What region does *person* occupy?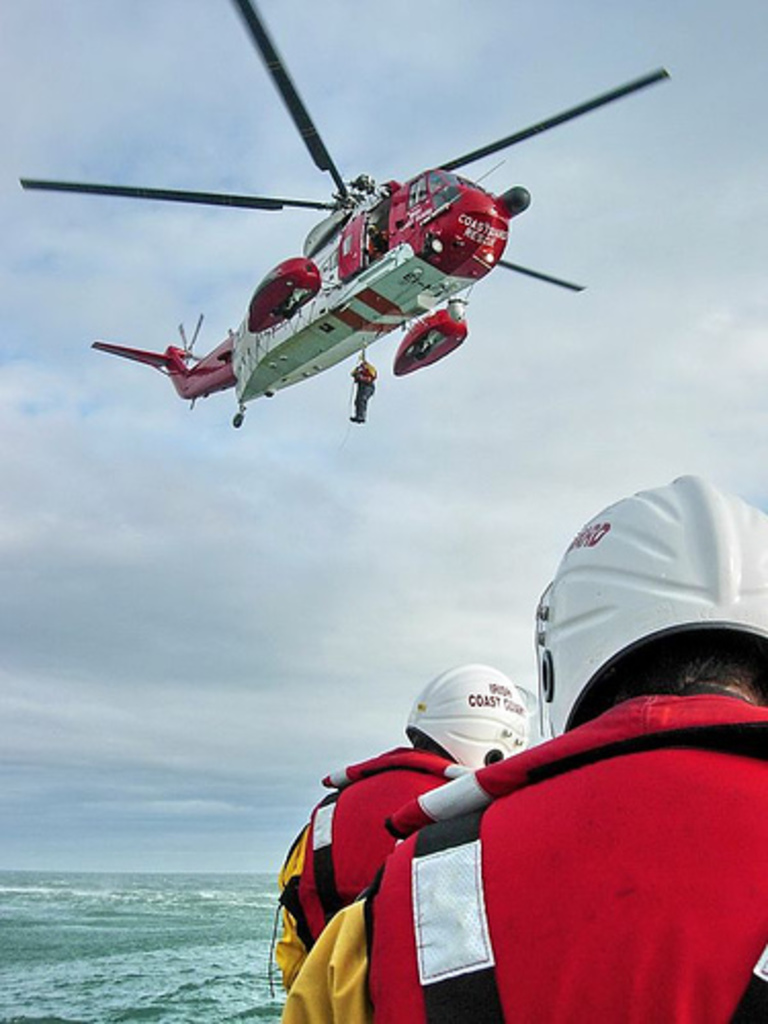
[x1=274, y1=469, x2=766, y2=1022].
